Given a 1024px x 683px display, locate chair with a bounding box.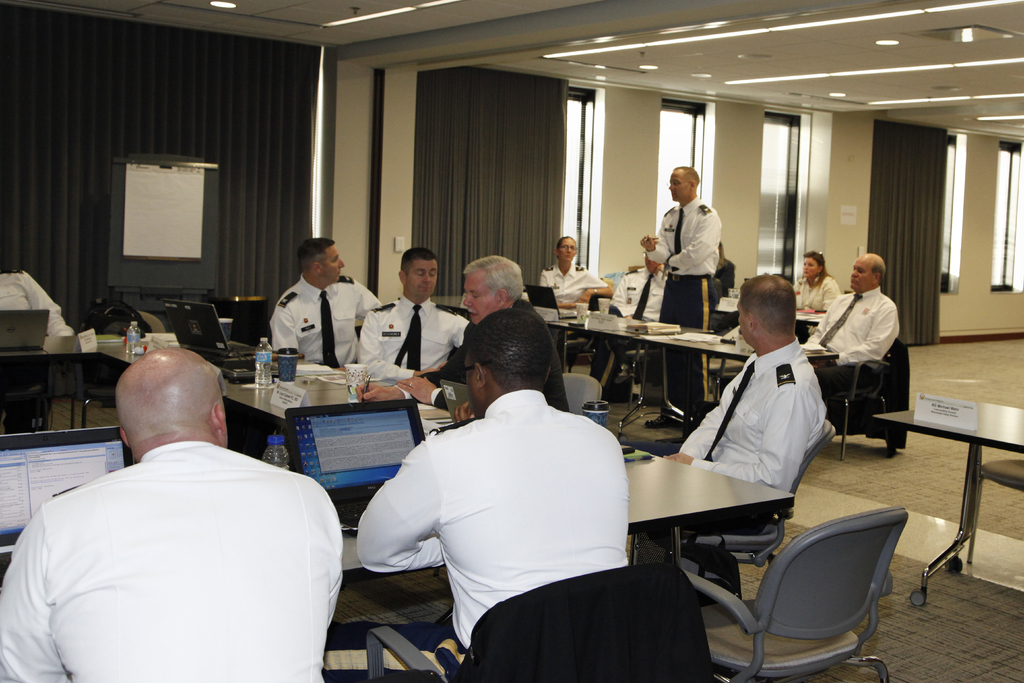
Located: <box>232,293,282,350</box>.
